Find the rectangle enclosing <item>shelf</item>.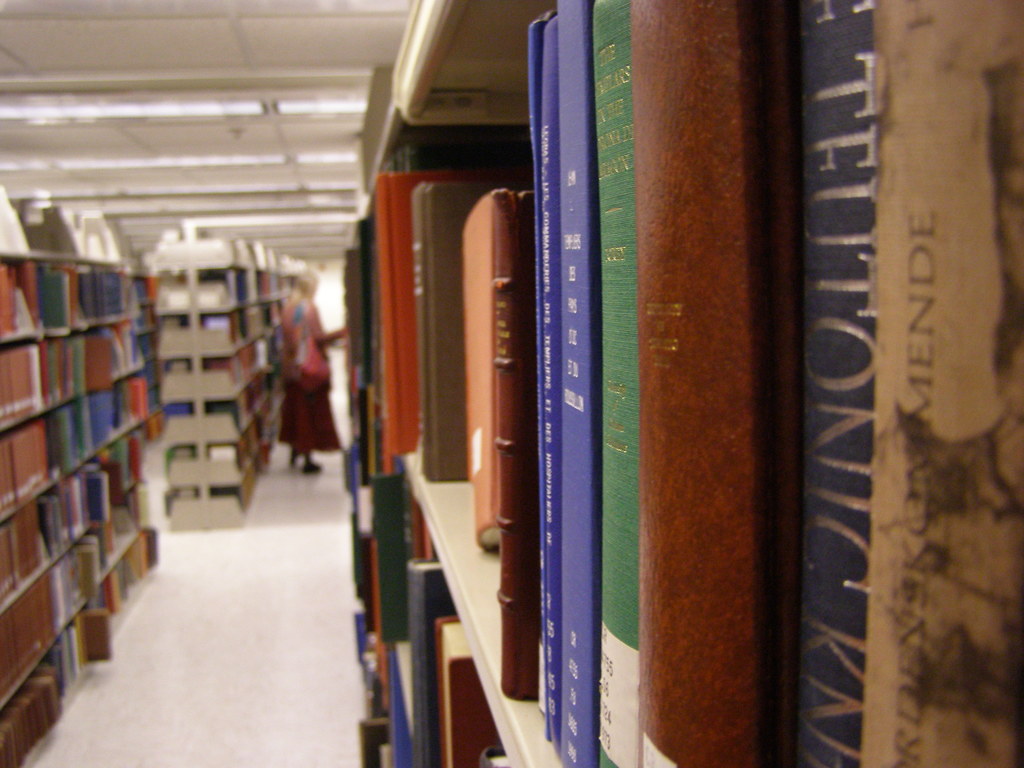
bbox(202, 363, 274, 442).
